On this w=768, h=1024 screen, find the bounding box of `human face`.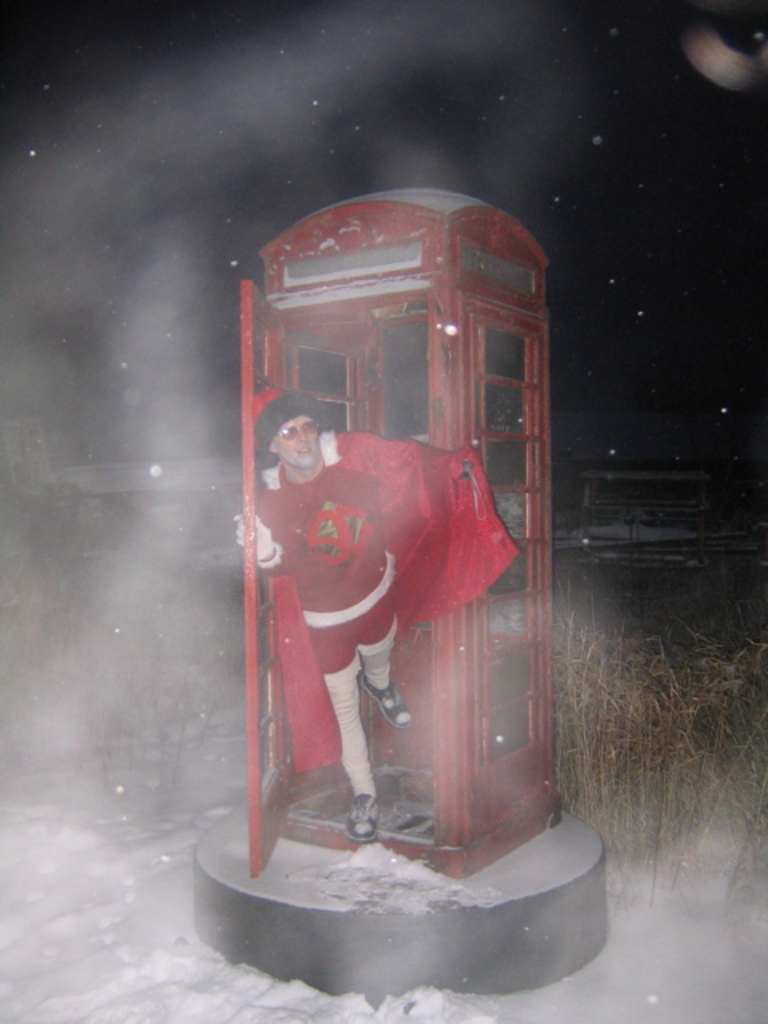
Bounding box: x1=275, y1=414, x2=320, y2=464.
